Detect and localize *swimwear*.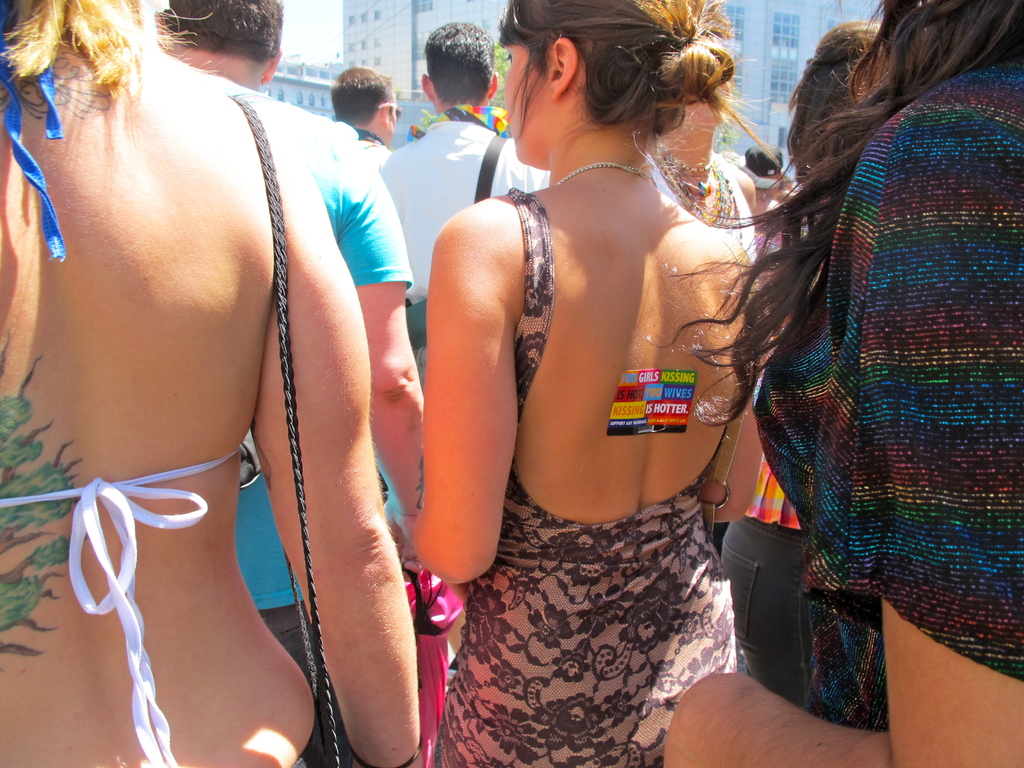
Localized at crop(429, 182, 737, 767).
